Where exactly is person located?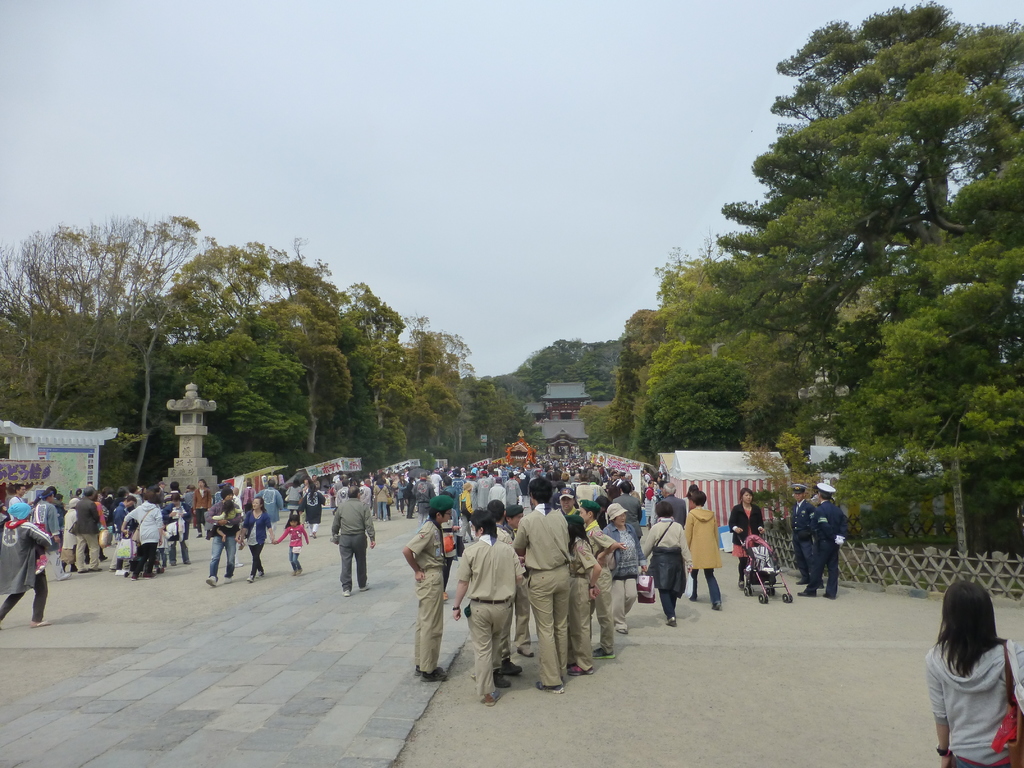
Its bounding box is bbox(240, 499, 272, 585).
